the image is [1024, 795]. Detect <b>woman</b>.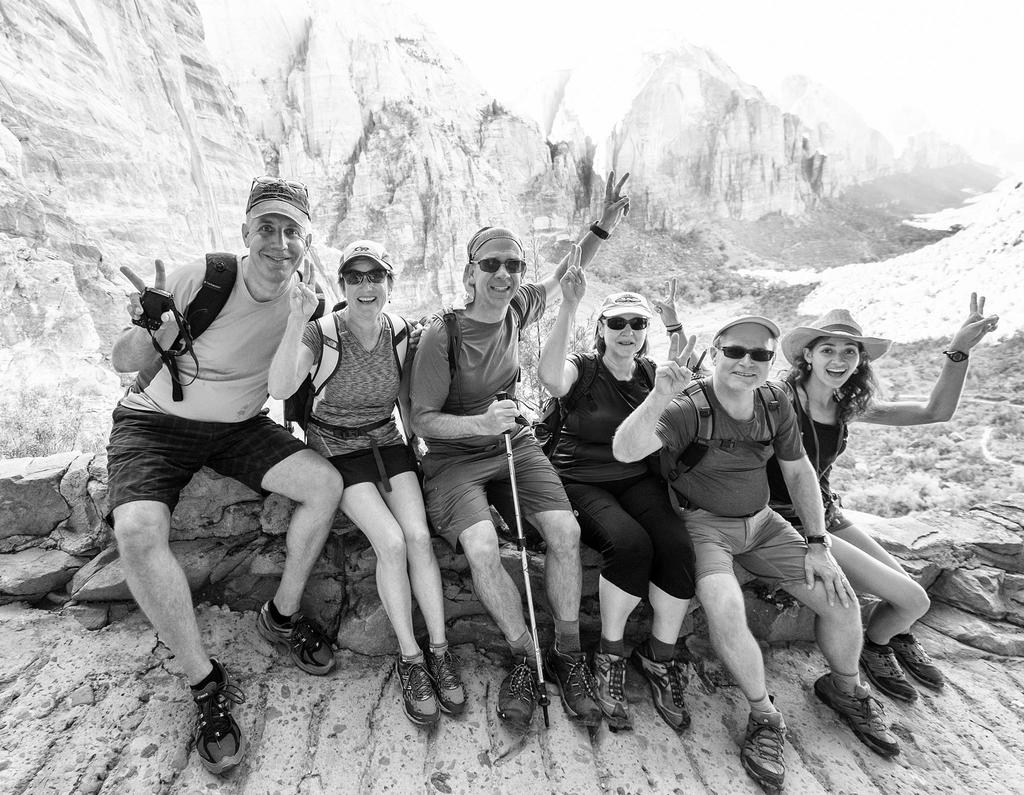
Detection: 241:235:431:709.
